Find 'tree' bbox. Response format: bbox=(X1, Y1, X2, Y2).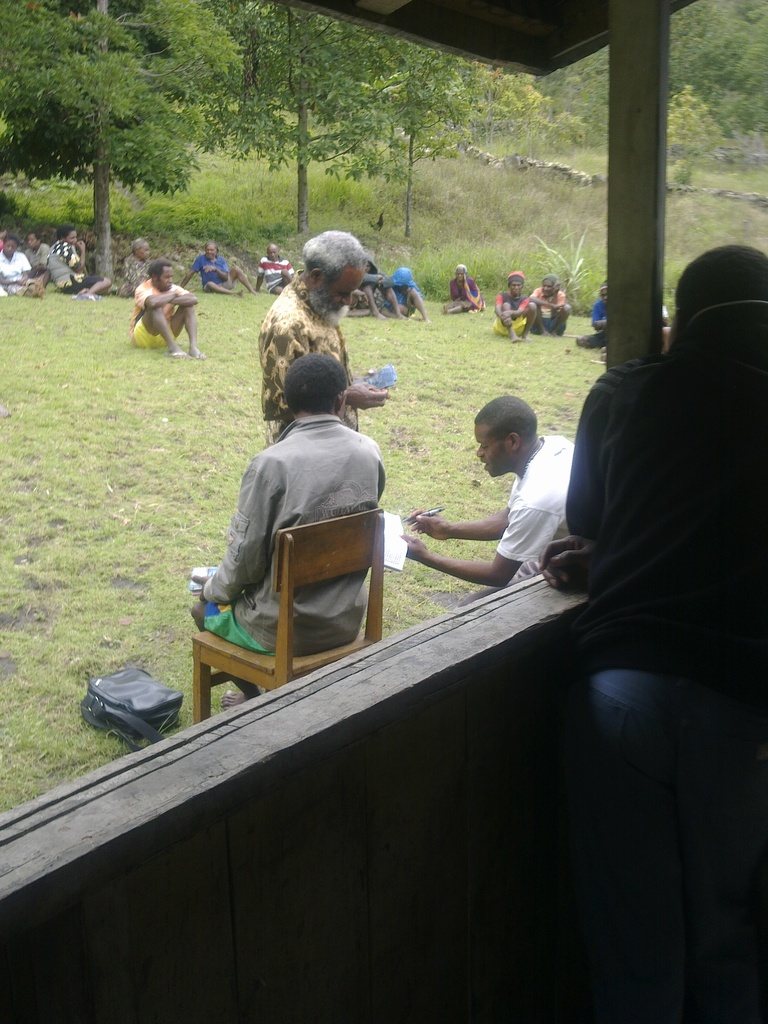
bbox=(233, 0, 401, 225).
